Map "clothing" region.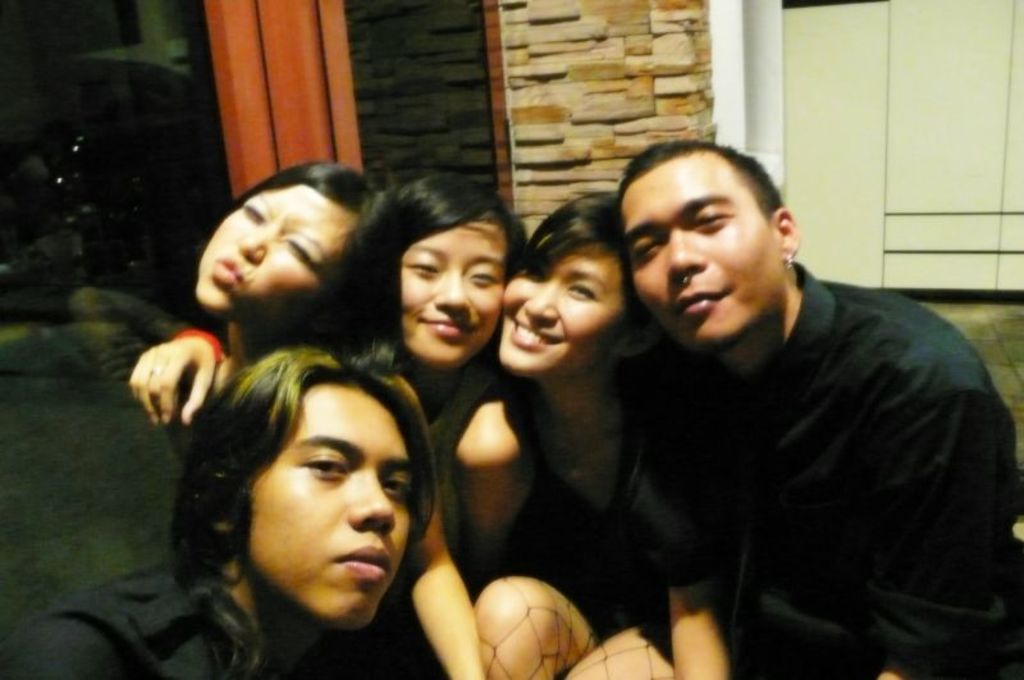
Mapped to <bbox>614, 210, 1010, 679</bbox>.
